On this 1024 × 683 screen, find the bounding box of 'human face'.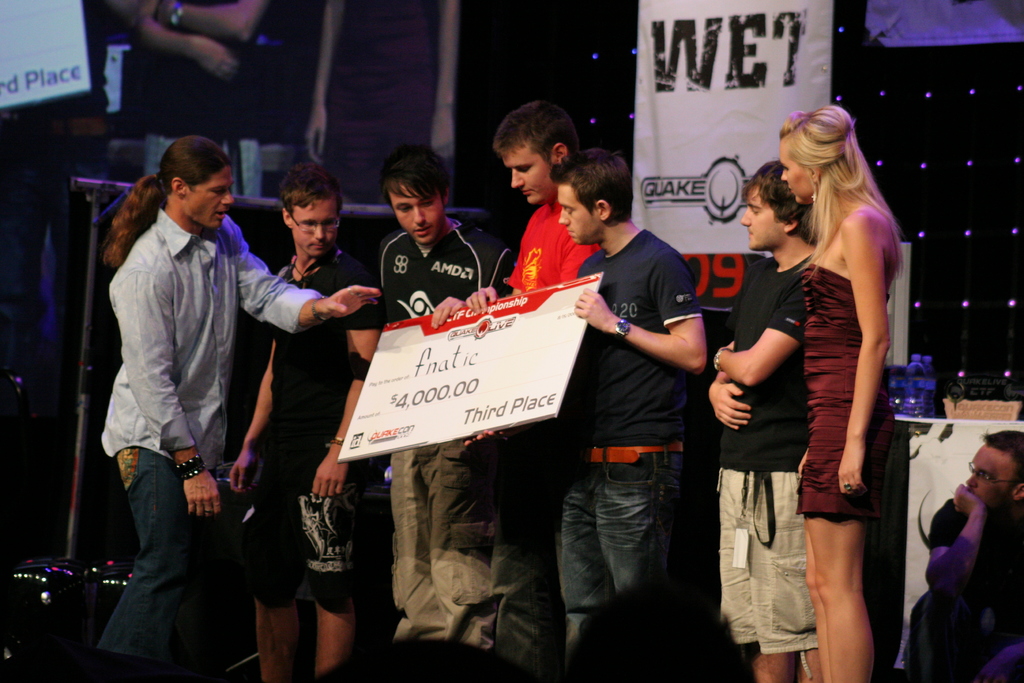
Bounding box: (289, 189, 342, 258).
